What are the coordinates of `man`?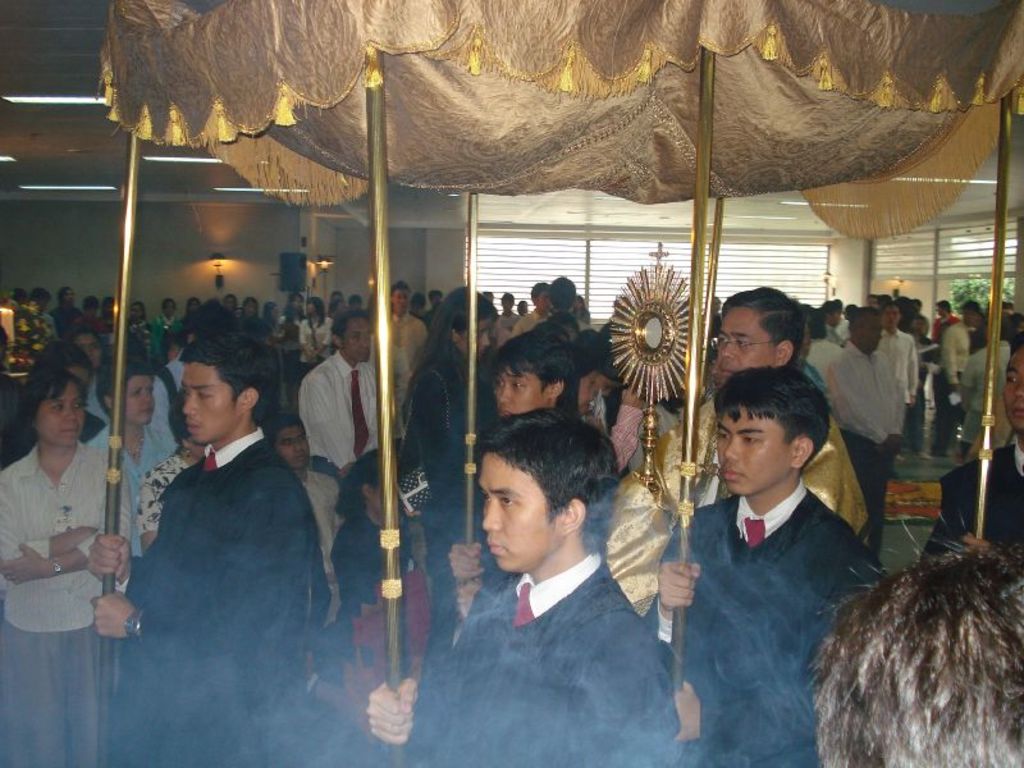
select_region(822, 305, 906, 572).
